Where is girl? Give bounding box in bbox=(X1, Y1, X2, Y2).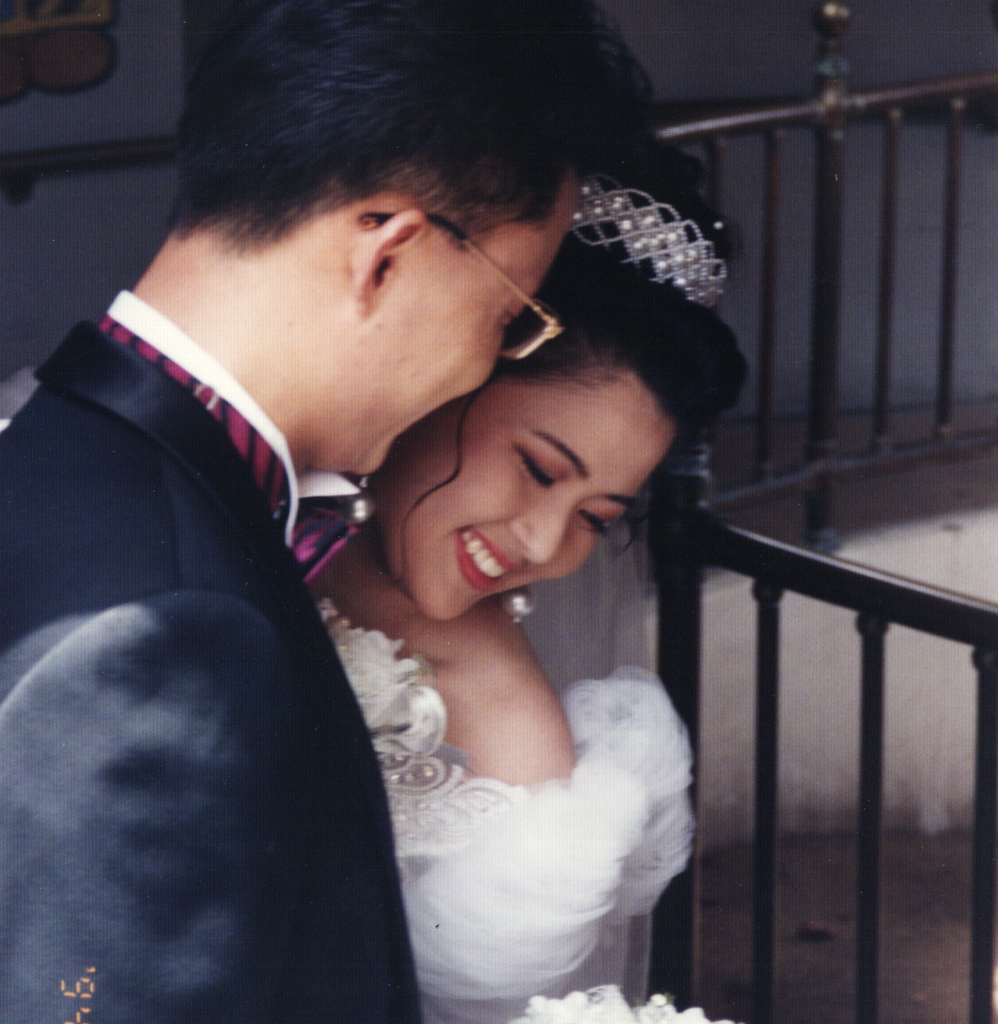
bbox=(293, 140, 753, 1021).
